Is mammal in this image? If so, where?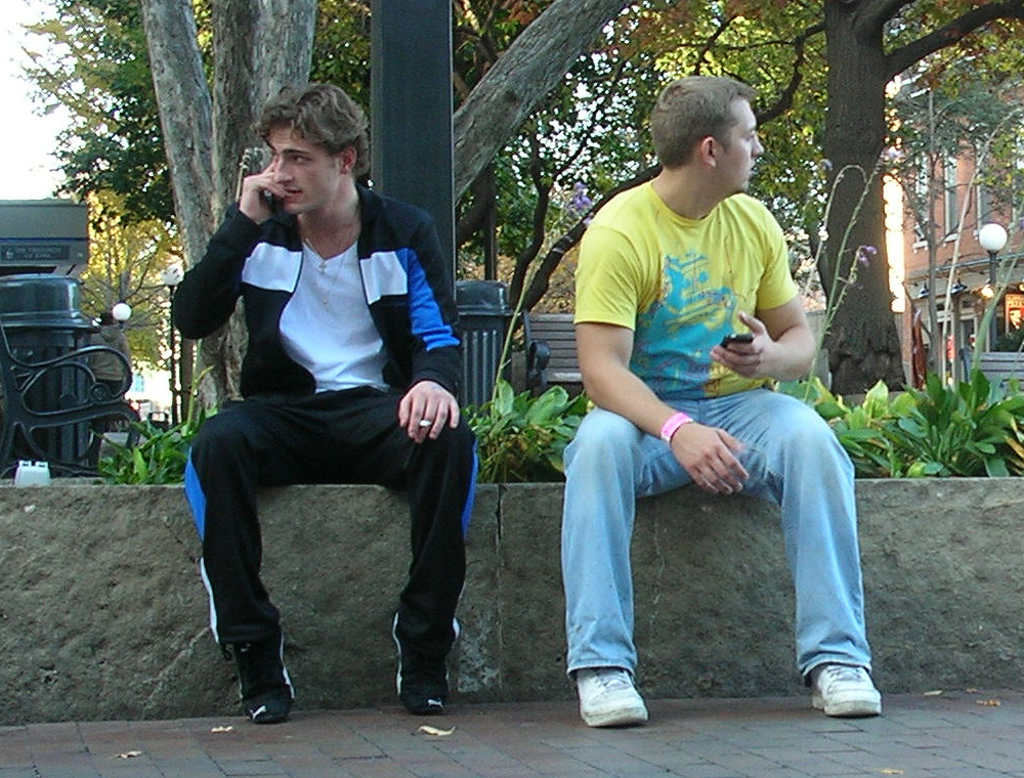
Yes, at [159, 72, 474, 720].
